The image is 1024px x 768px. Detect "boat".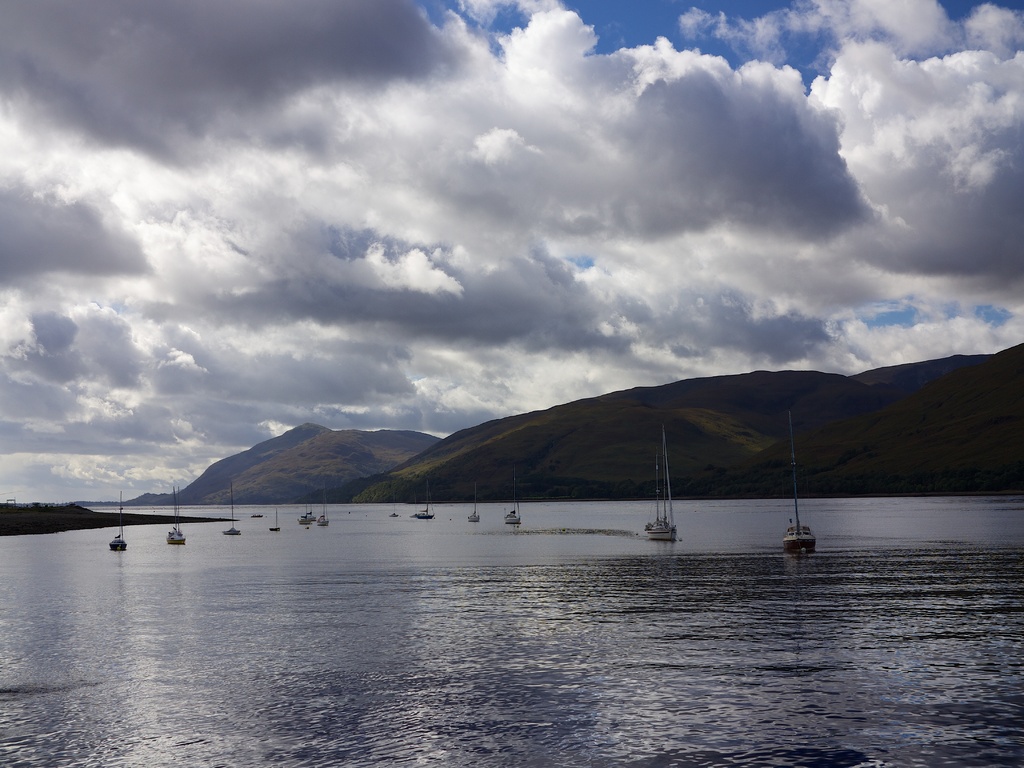
Detection: detection(406, 491, 433, 524).
